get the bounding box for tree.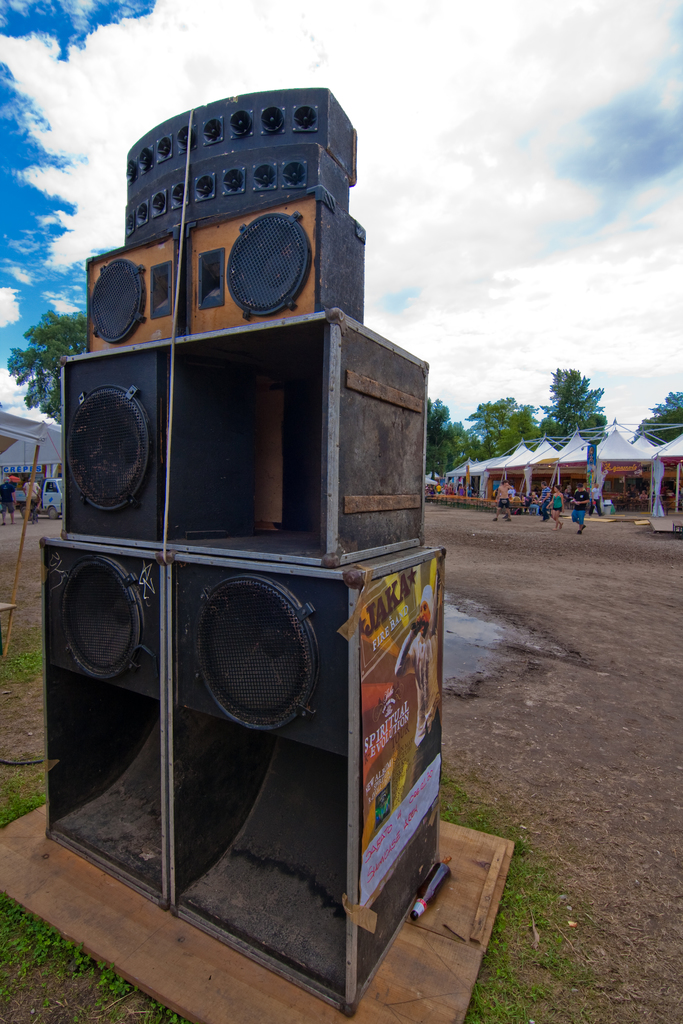
<bbox>632, 388, 682, 449</bbox>.
